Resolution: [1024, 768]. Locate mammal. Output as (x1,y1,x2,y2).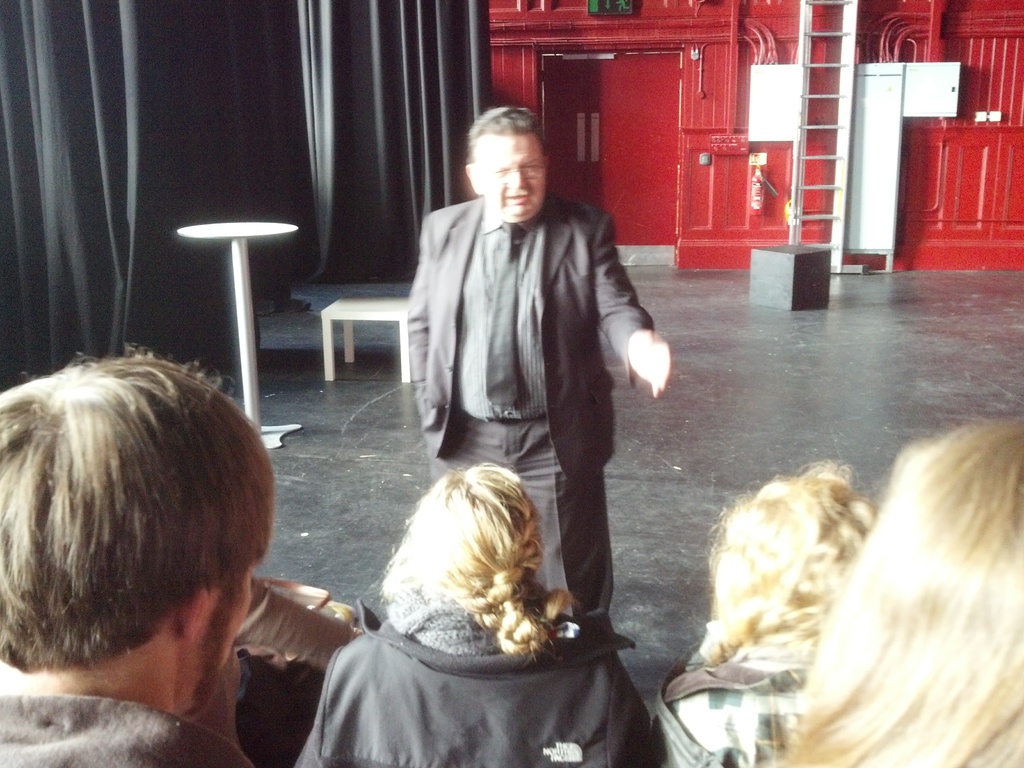
(799,399,1016,767).
